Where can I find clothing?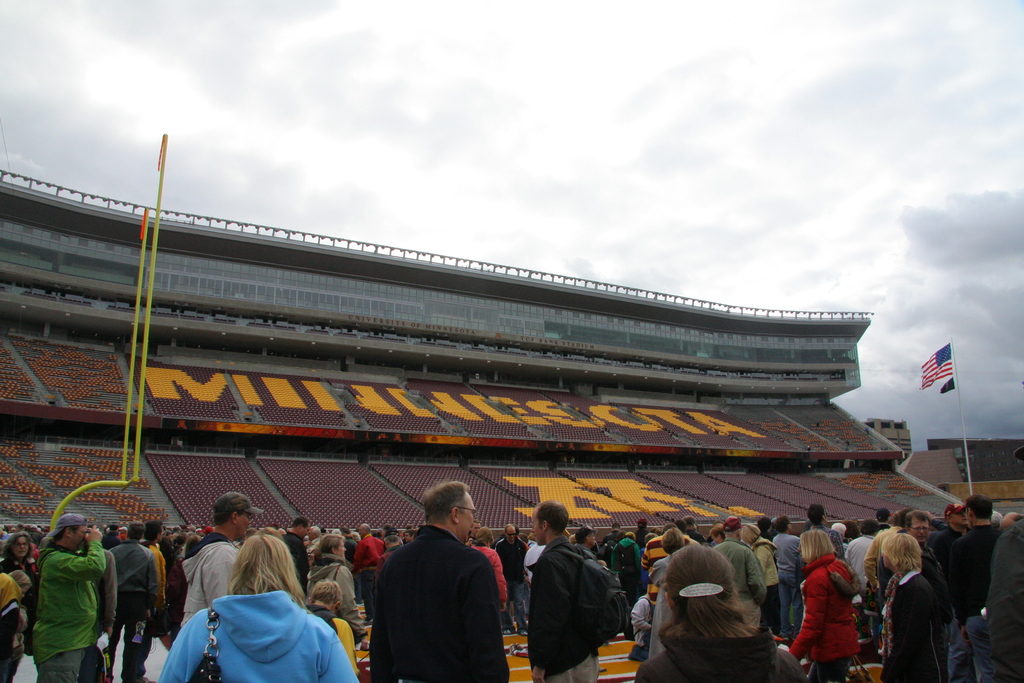
You can find it at <box>924,520,963,566</box>.
